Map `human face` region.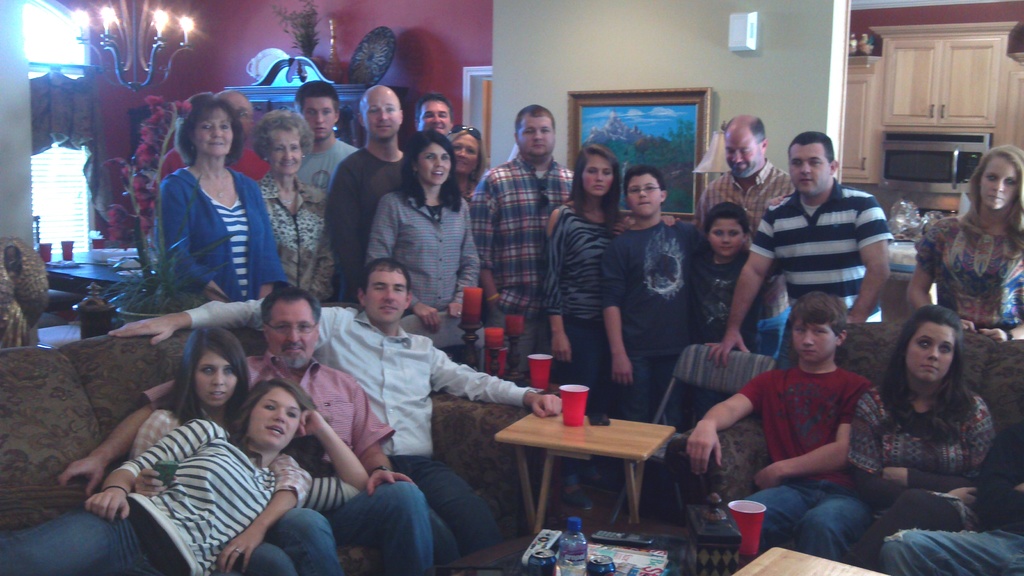
Mapped to x1=422 y1=142 x2=449 y2=183.
